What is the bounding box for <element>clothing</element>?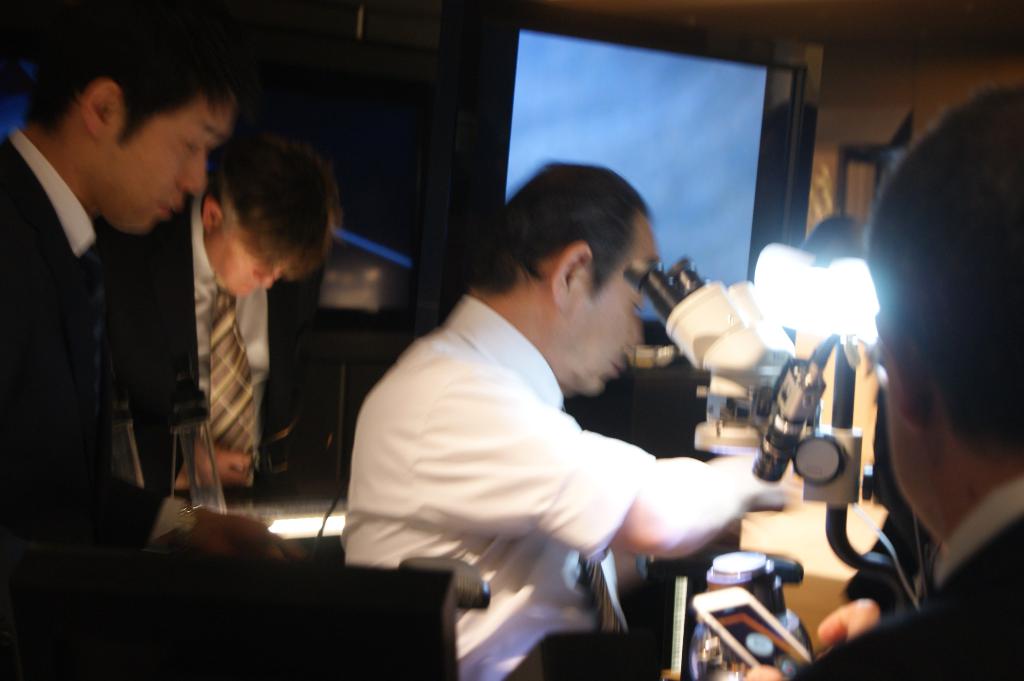
locate(116, 193, 316, 497).
